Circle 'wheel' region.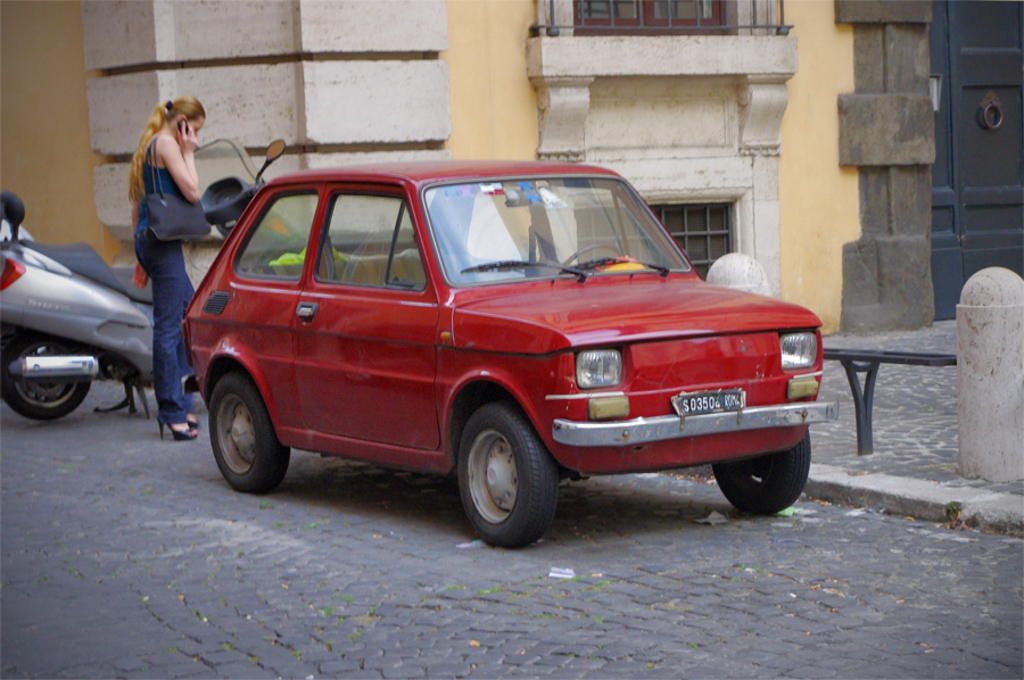
Region: <region>559, 243, 621, 273</region>.
